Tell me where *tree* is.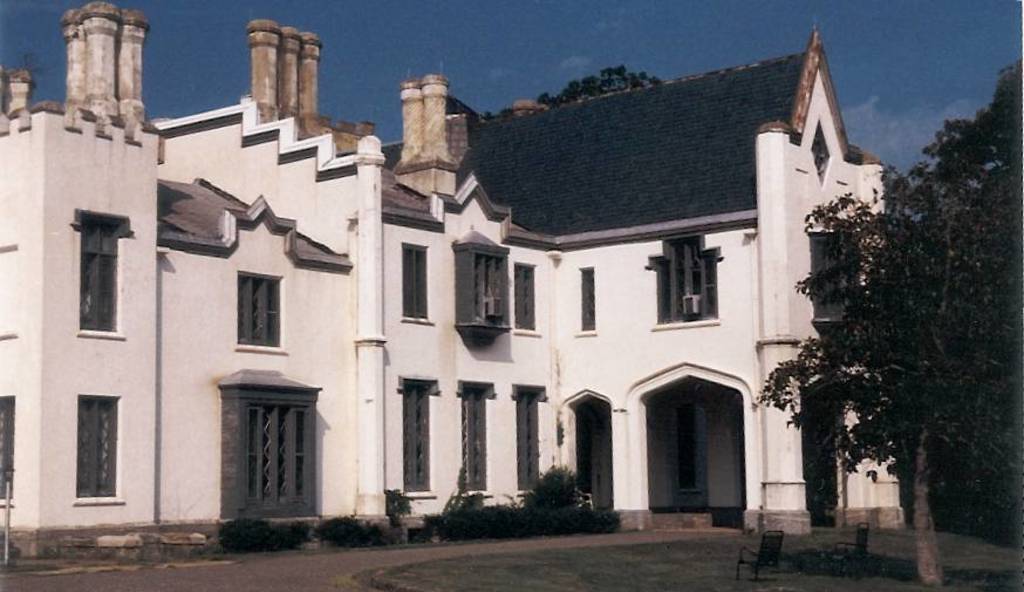
*tree* is at bbox=(477, 61, 661, 121).
